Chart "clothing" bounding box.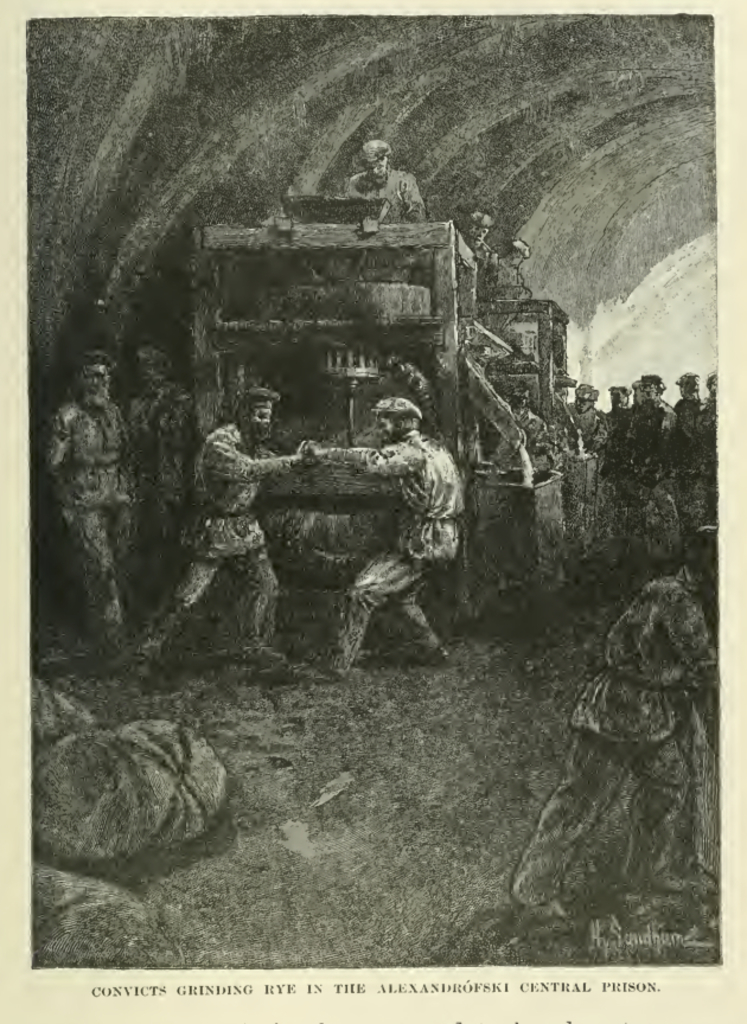
Charted: 36:415:134:626.
